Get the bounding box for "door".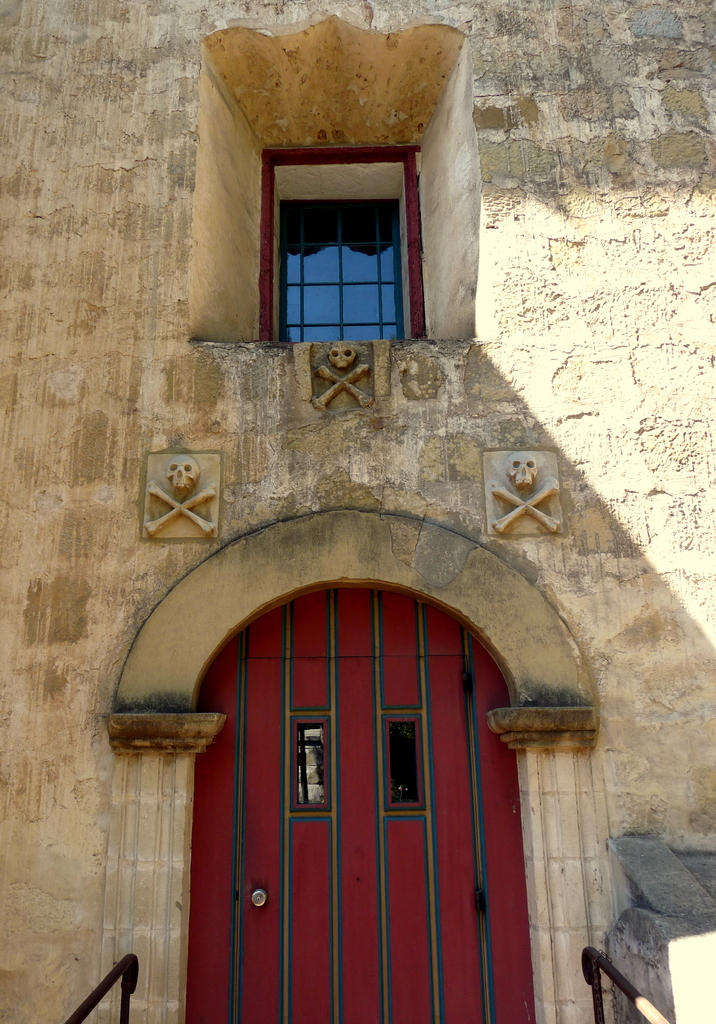
[185, 575, 538, 1022].
